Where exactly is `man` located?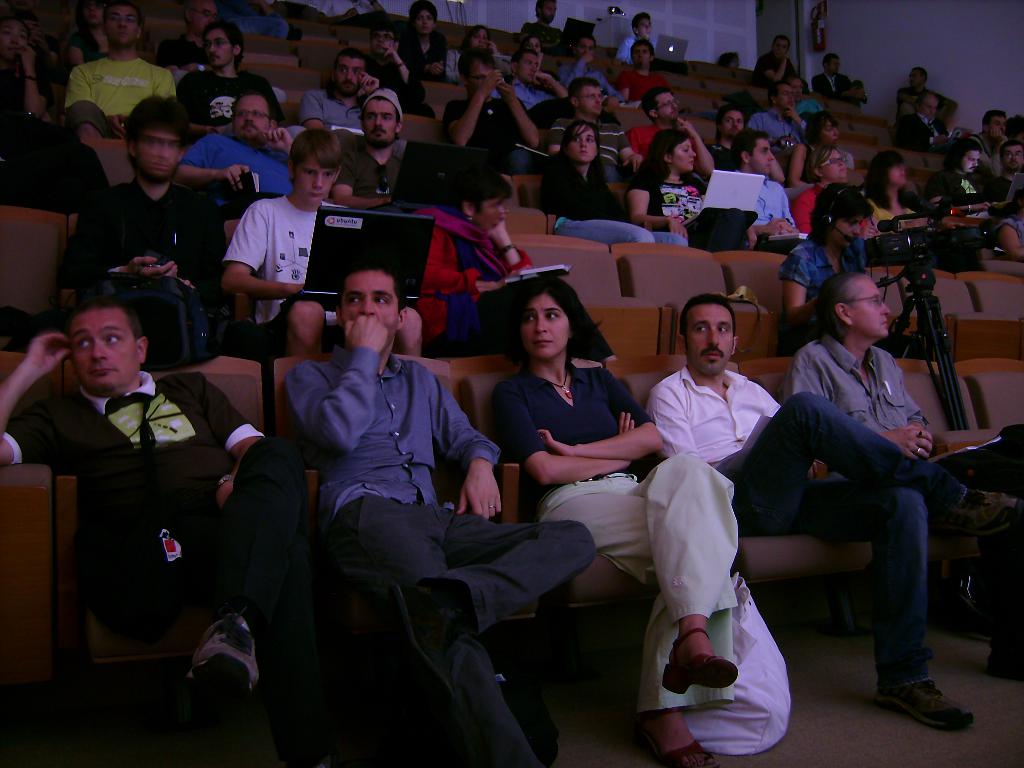
Its bounding box is left=60, top=0, right=177, bottom=143.
